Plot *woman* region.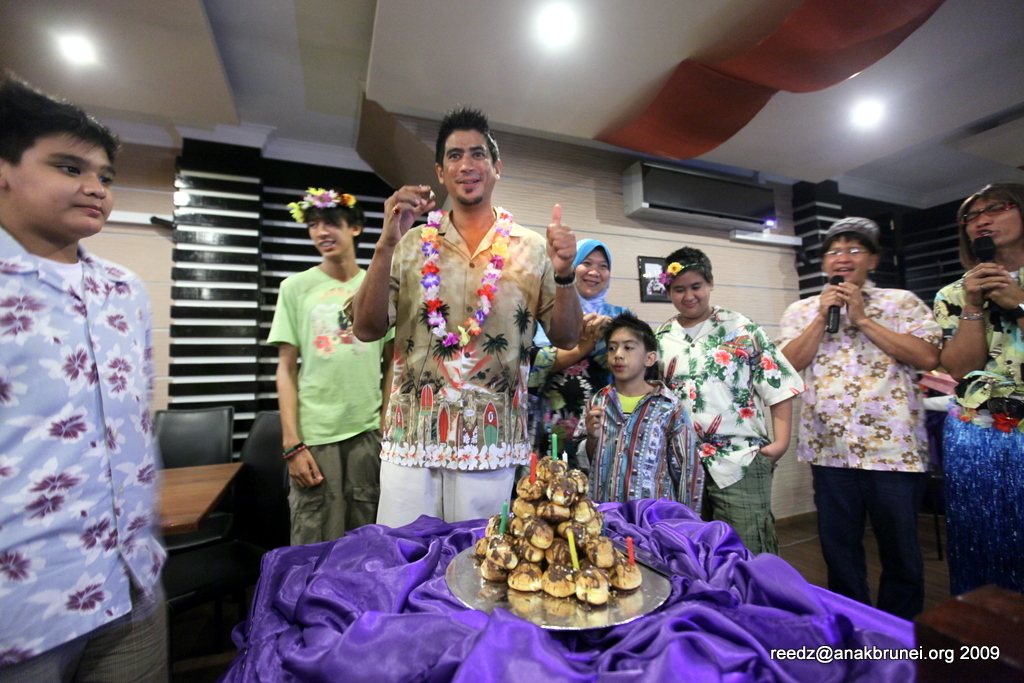
Plotted at (x1=930, y1=181, x2=1023, y2=594).
